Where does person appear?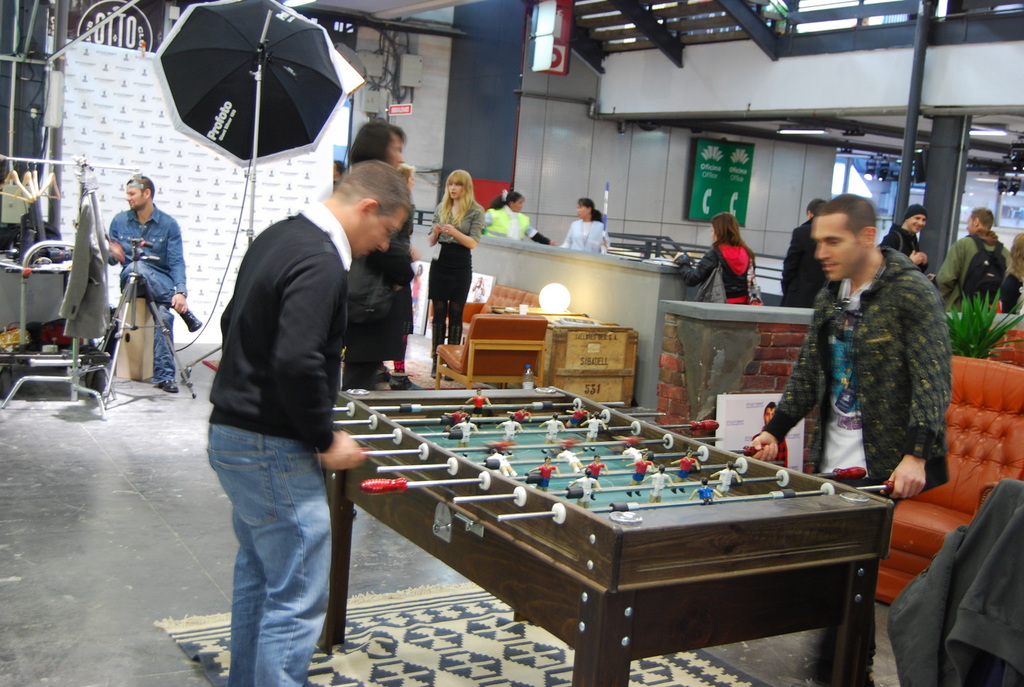
Appears at <region>668, 215, 765, 308</region>.
